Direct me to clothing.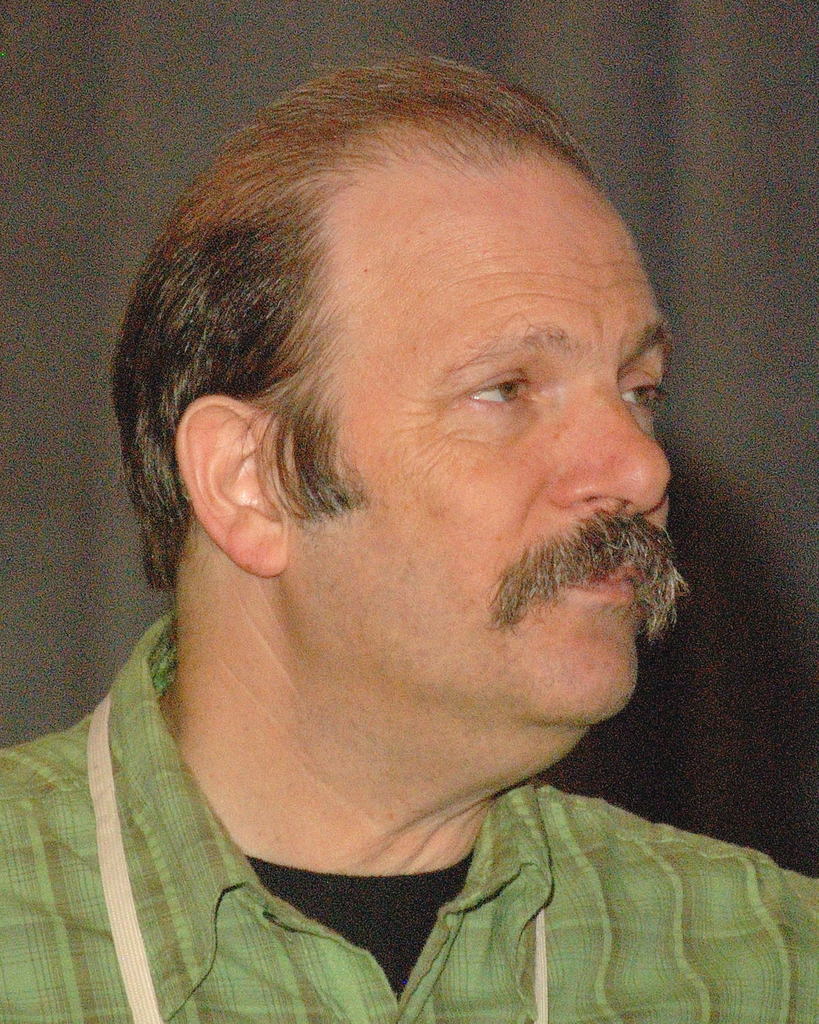
Direction: BBox(22, 693, 797, 1012).
